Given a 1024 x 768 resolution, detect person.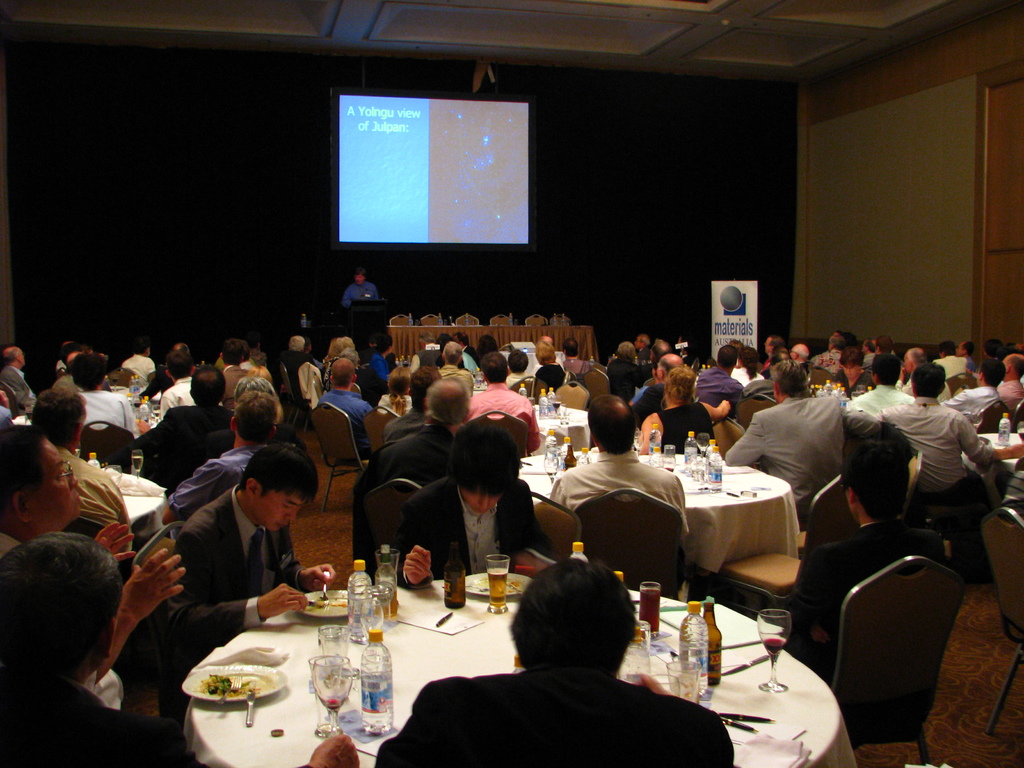
[801,435,945,681].
